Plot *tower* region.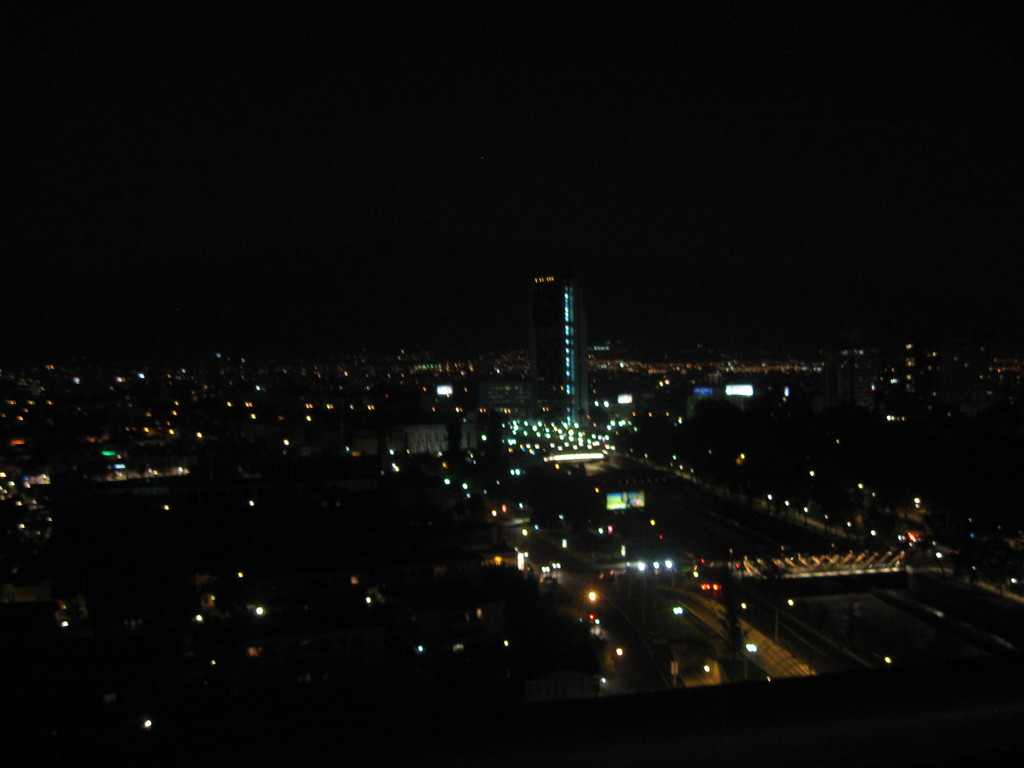
Plotted at Rect(547, 252, 591, 414).
